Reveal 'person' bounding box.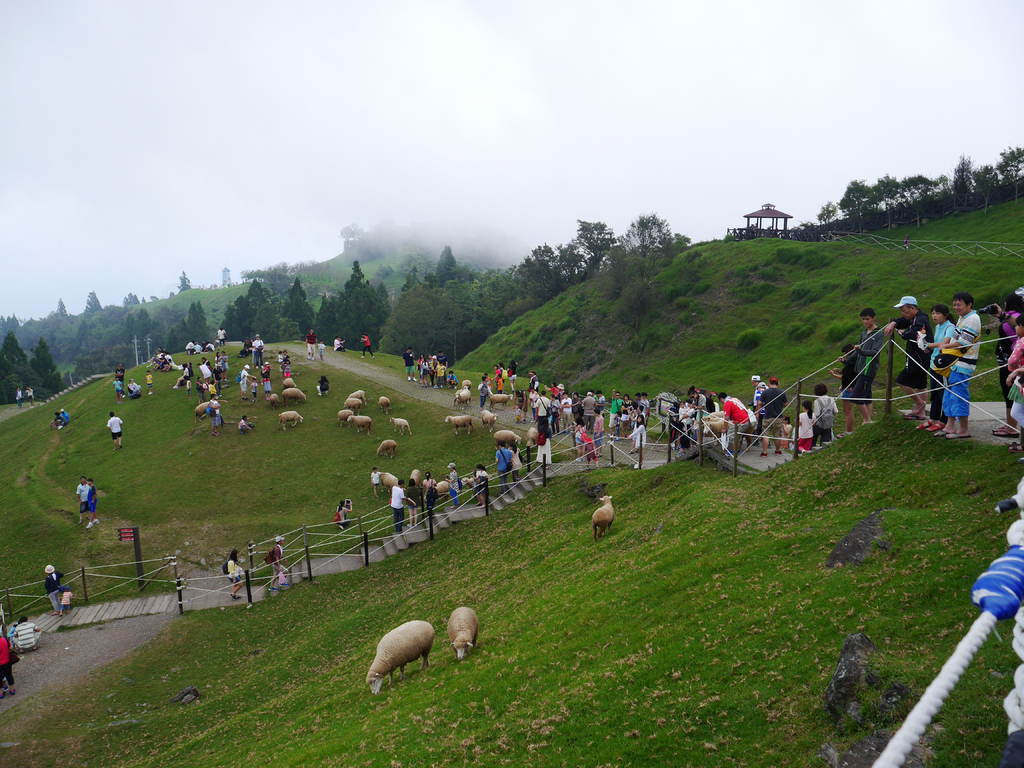
Revealed: {"left": 49, "top": 410, "right": 67, "bottom": 431}.
